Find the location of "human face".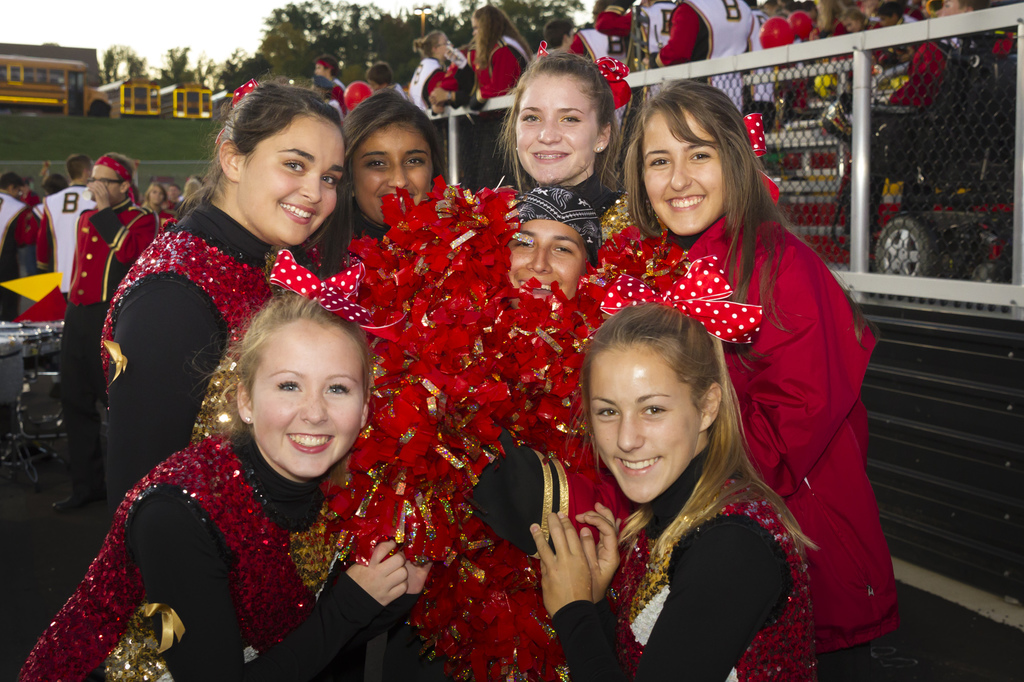
Location: box=[314, 63, 325, 77].
